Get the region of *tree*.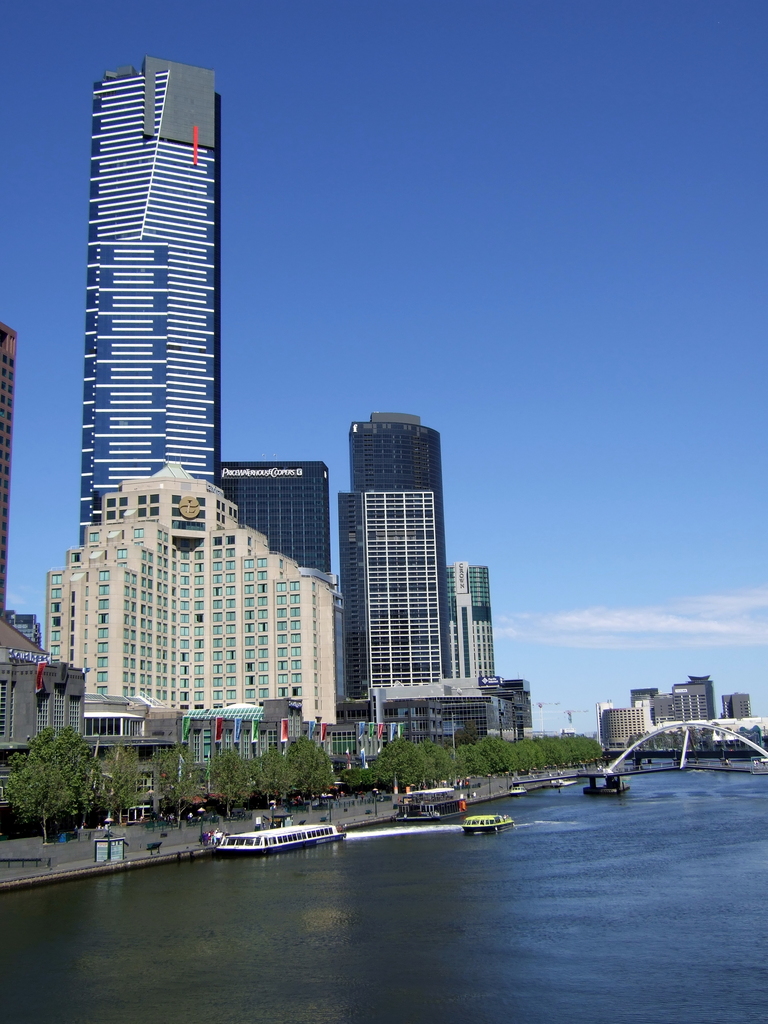
box(292, 735, 340, 819).
